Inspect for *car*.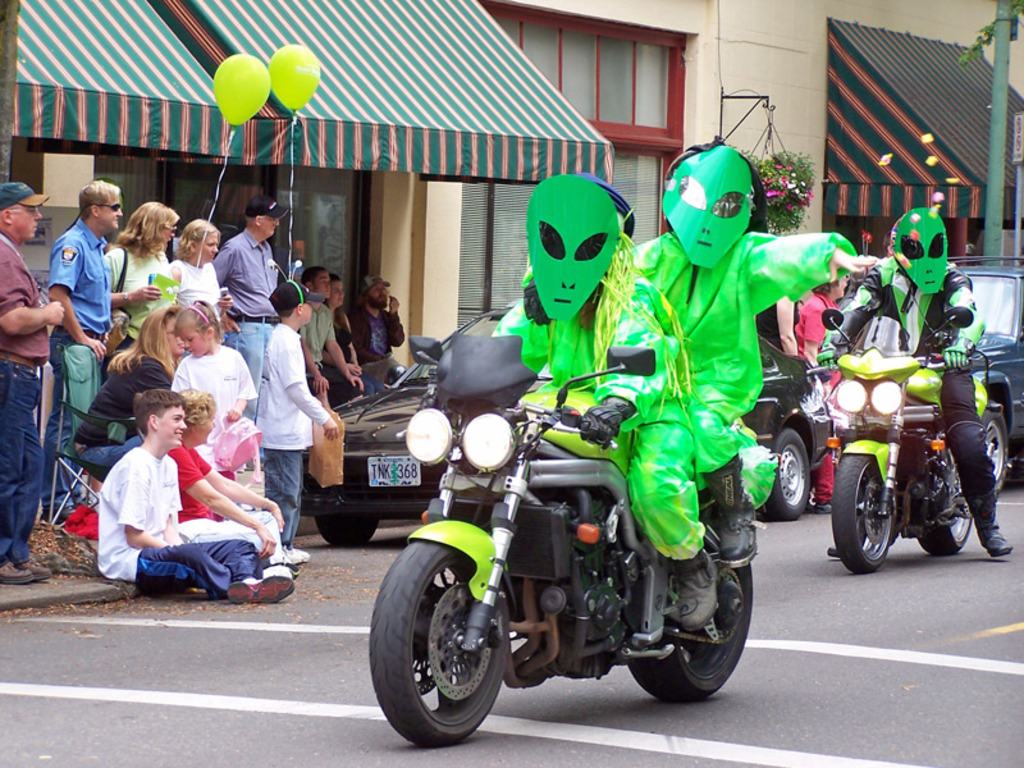
Inspection: detection(305, 300, 576, 536).
